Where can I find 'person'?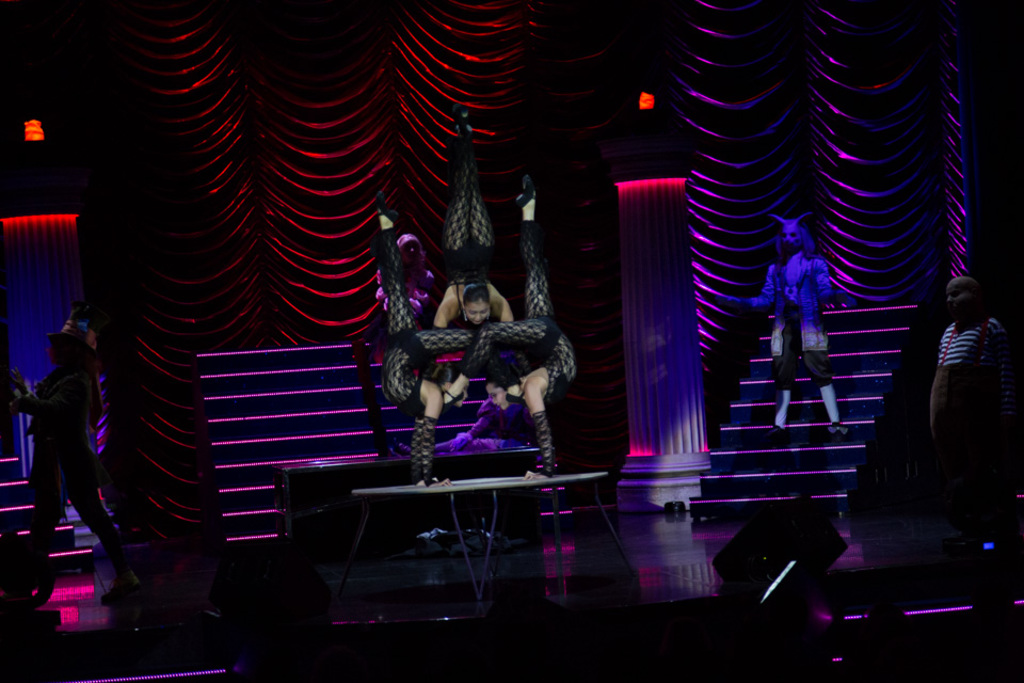
You can find it at Rect(4, 331, 145, 601).
